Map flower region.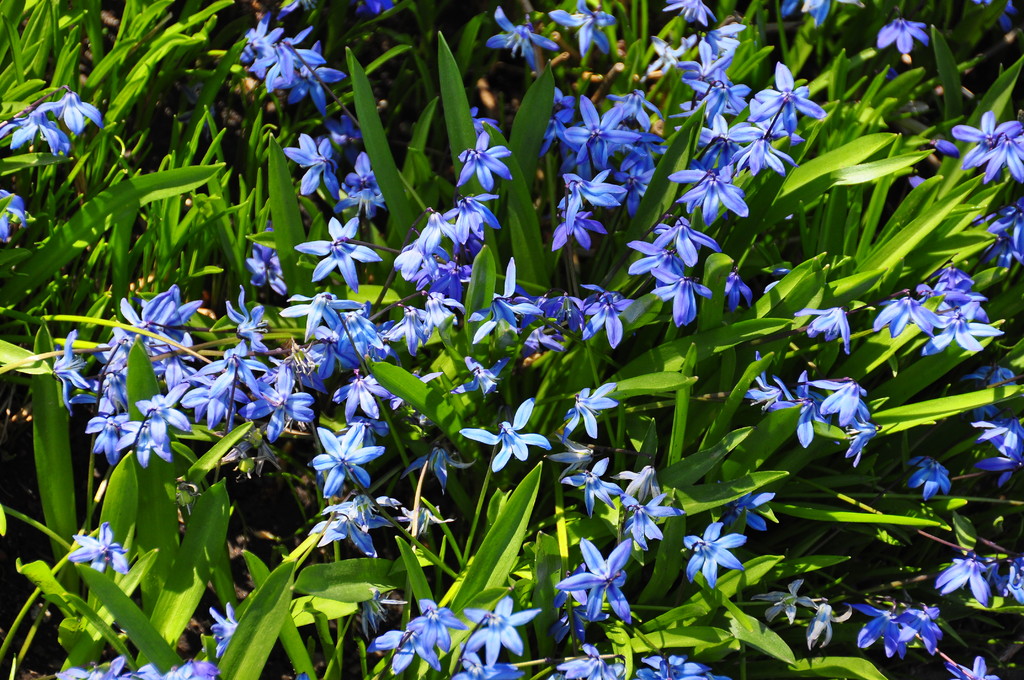
Mapped to [x1=239, y1=12, x2=282, y2=63].
